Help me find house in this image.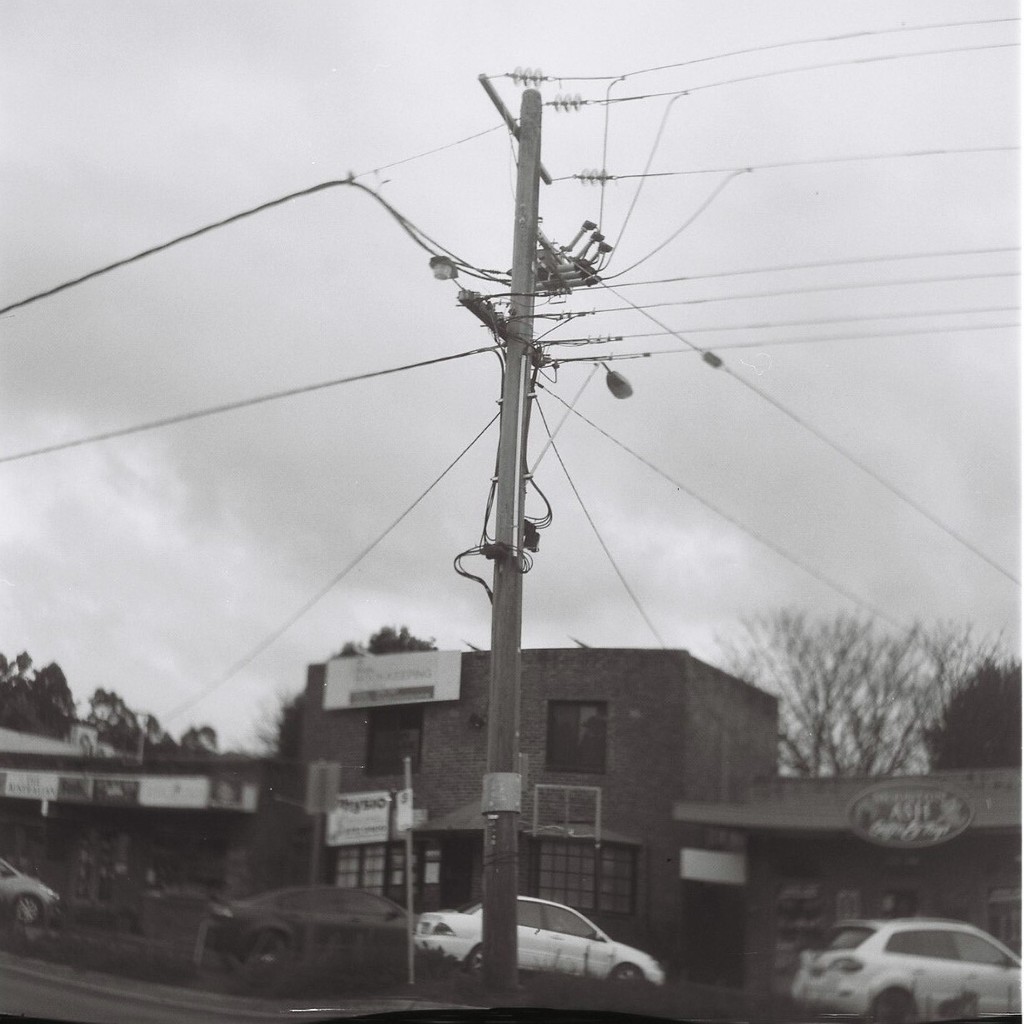
Found it: BBox(279, 661, 791, 959).
